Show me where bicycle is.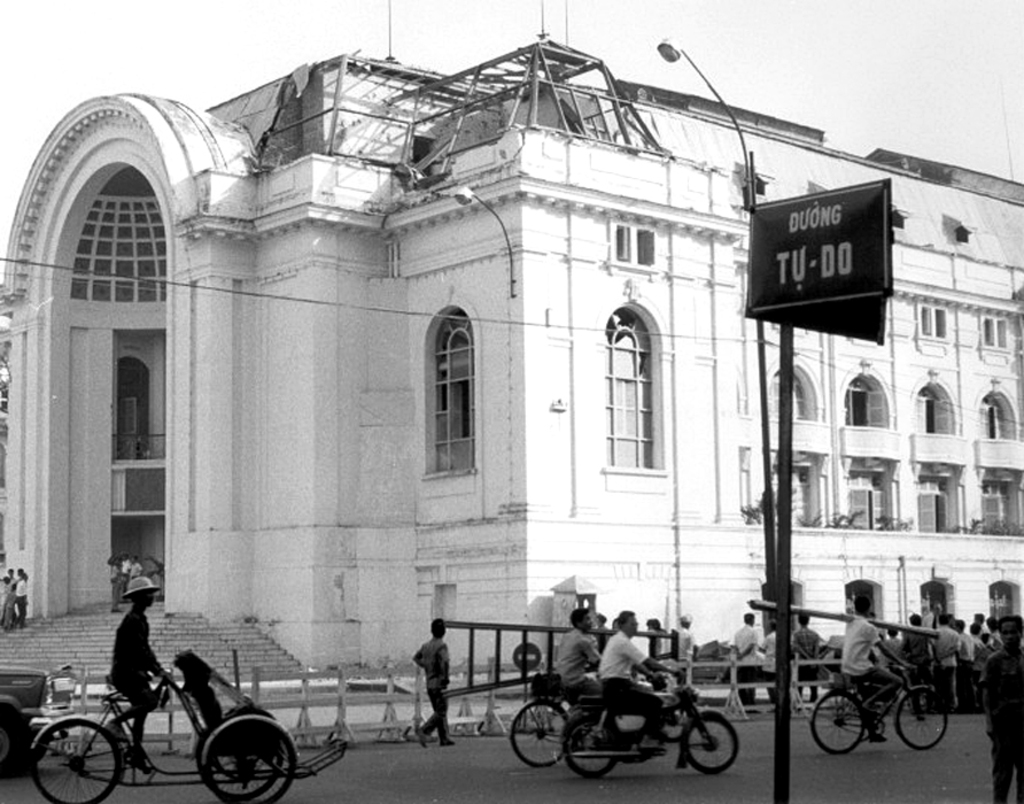
bicycle is at <box>809,664,948,756</box>.
